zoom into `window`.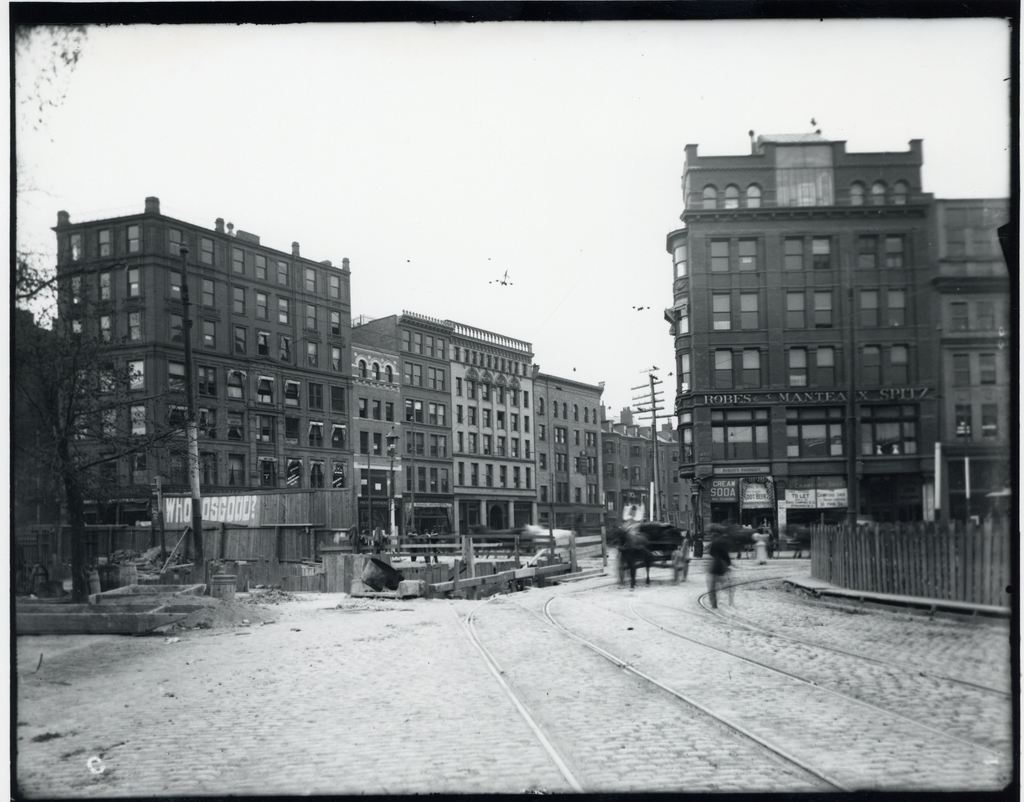
Zoom target: {"left": 419, "top": 466, "right": 428, "bottom": 495}.
